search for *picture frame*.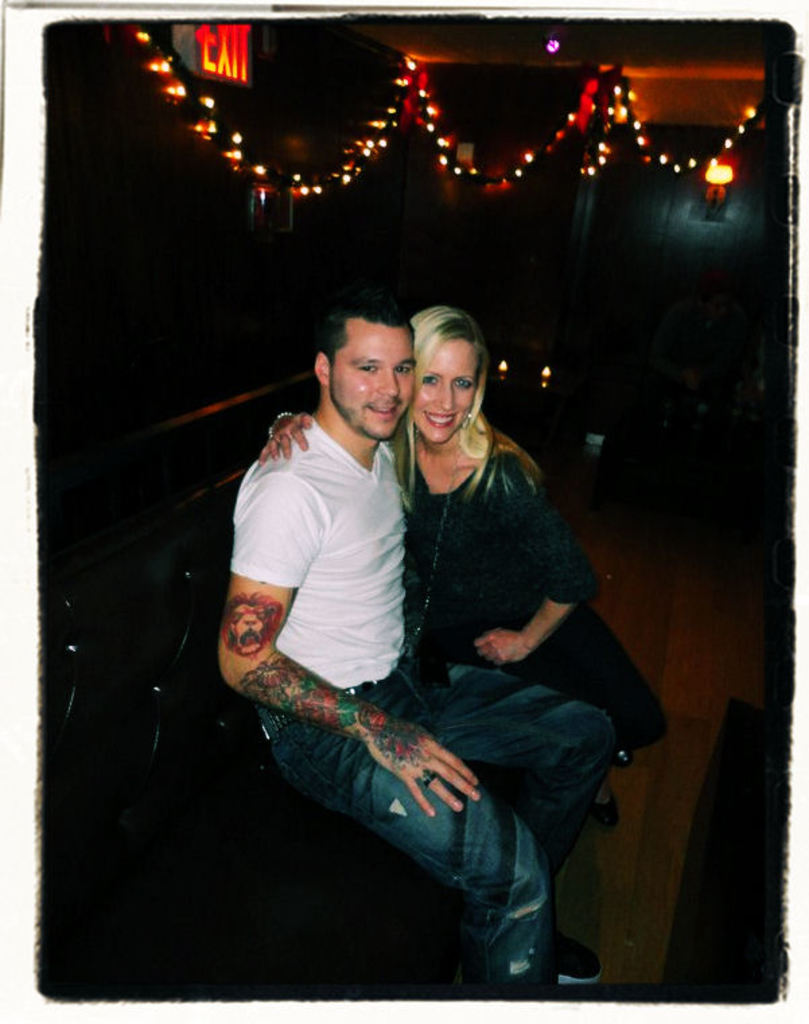
Found at [26, 3, 801, 1023].
